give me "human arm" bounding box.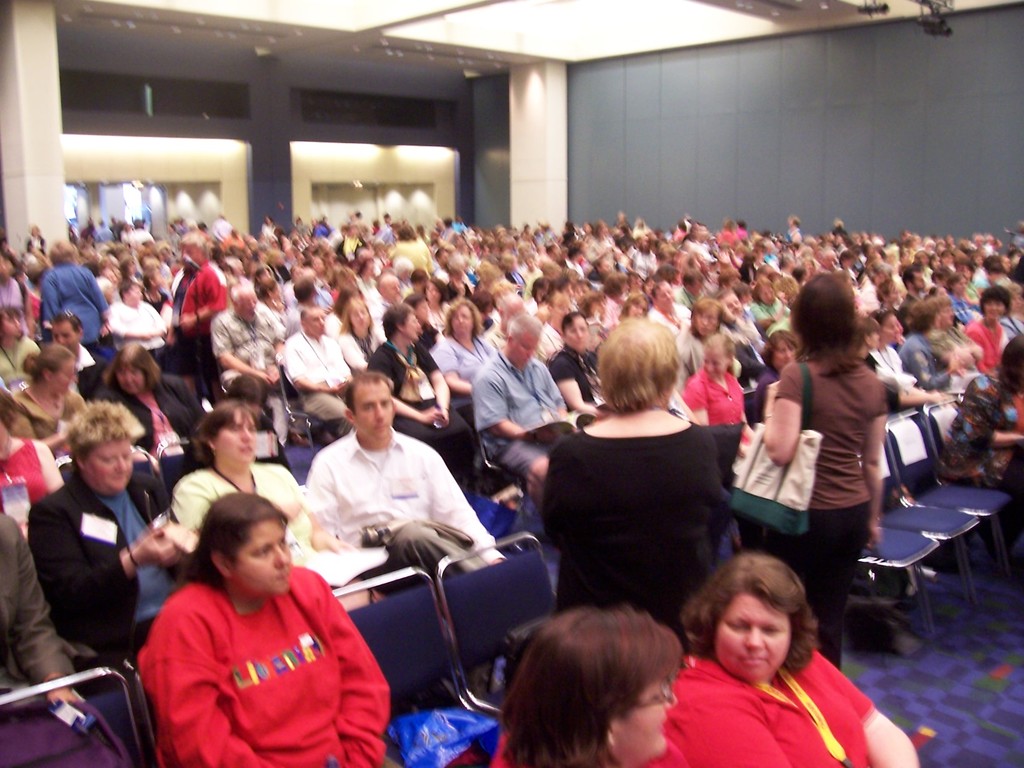
[left=208, top=330, right=265, bottom=381].
